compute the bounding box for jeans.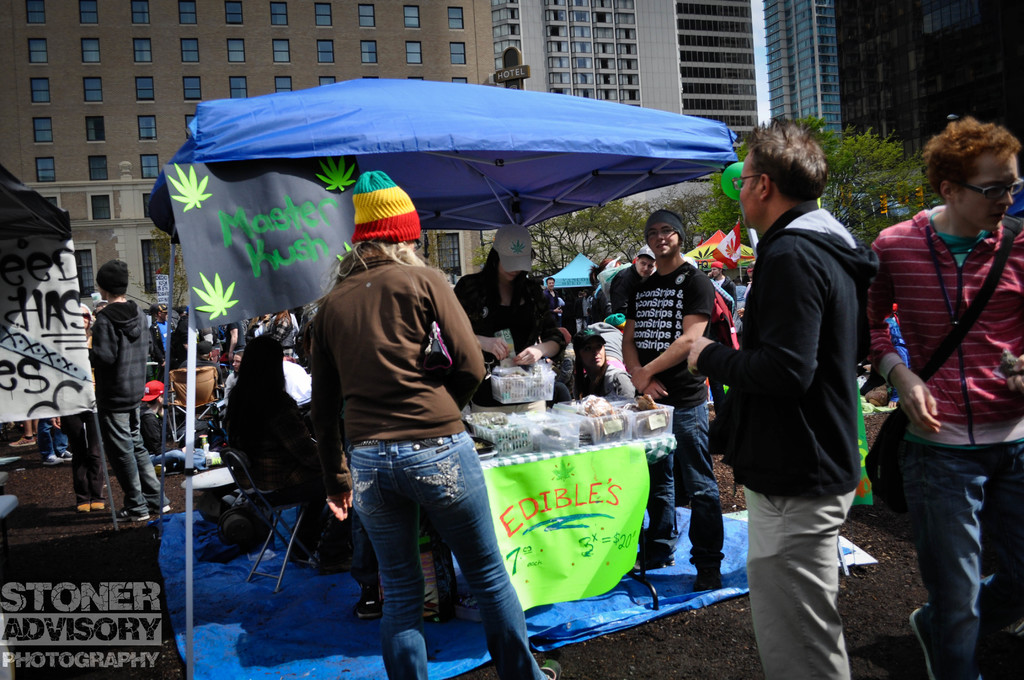
{"x1": 626, "y1": 401, "x2": 727, "y2": 603}.
